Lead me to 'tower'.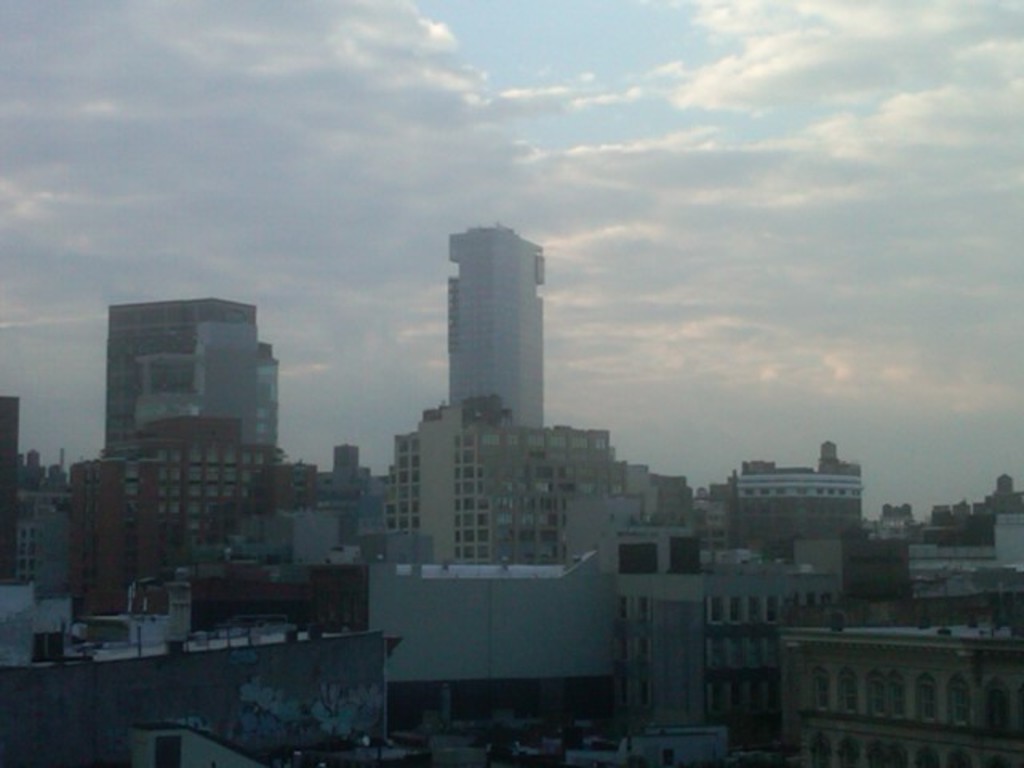
Lead to box=[446, 224, 549, 429].
